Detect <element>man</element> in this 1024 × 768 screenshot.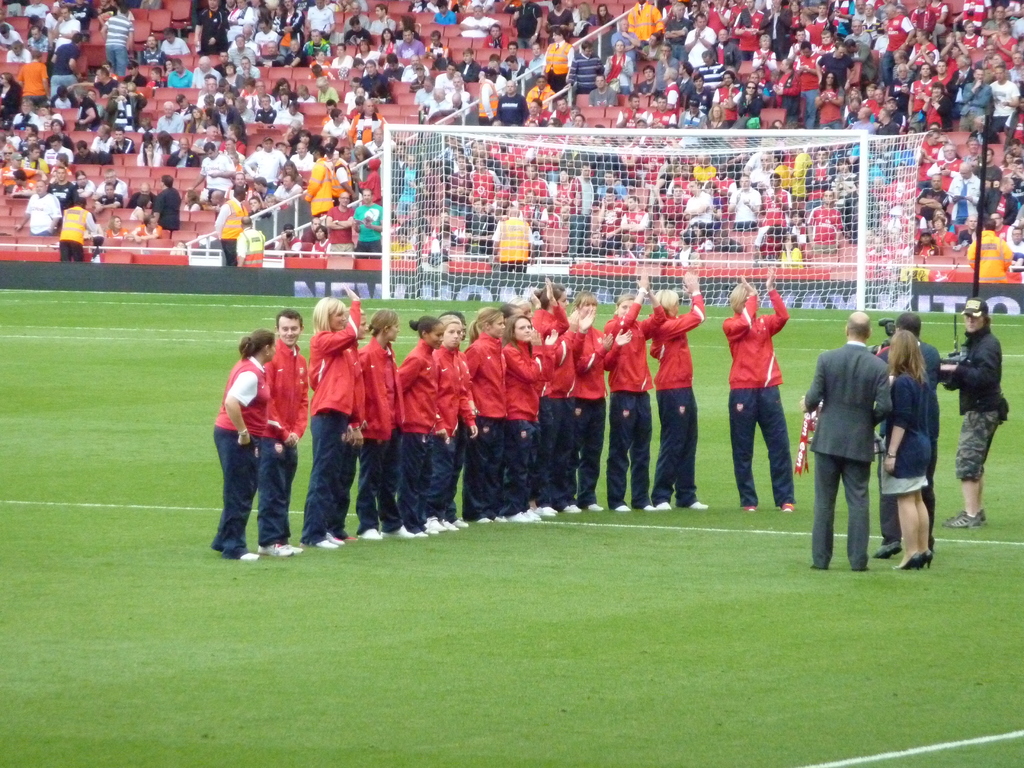
Detection: l=924, t=141, r=961, b=177.
